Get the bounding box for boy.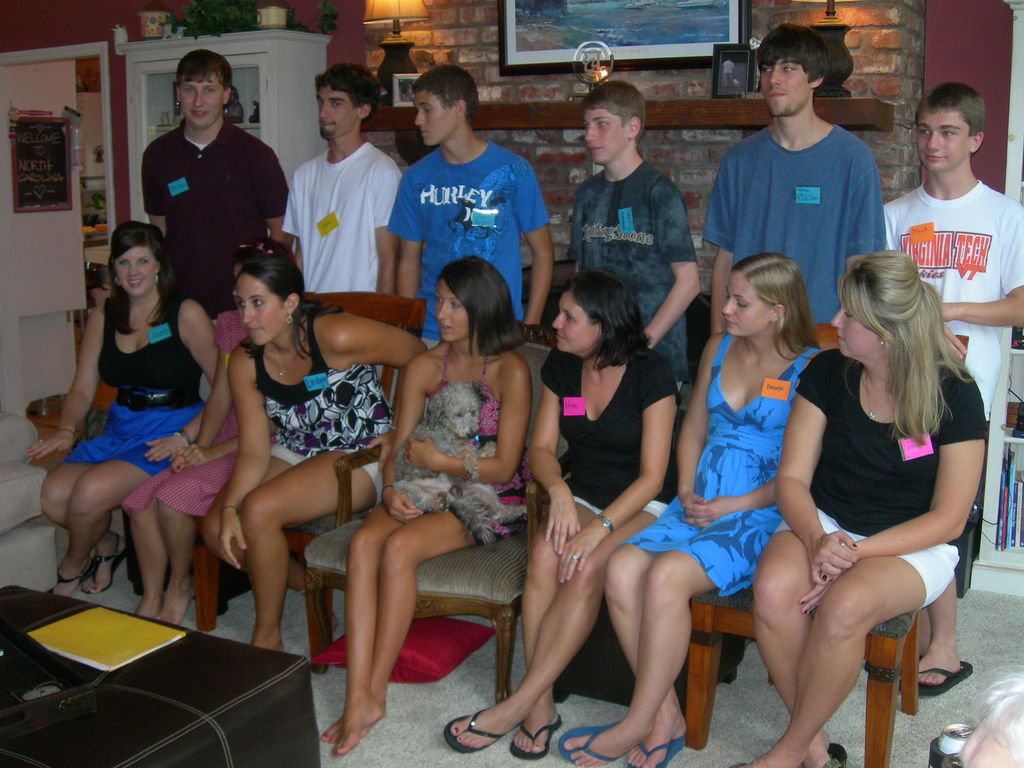
132:47:300:328.
